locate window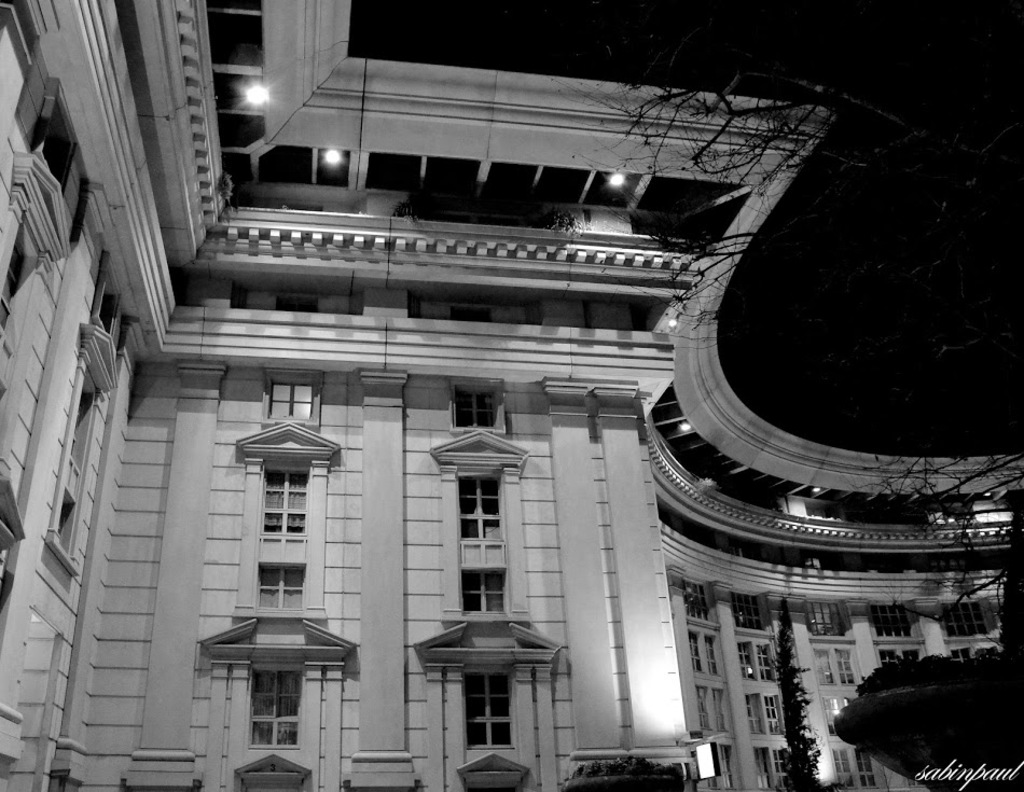
(left=947, top=638, right=998, bottom=662)
